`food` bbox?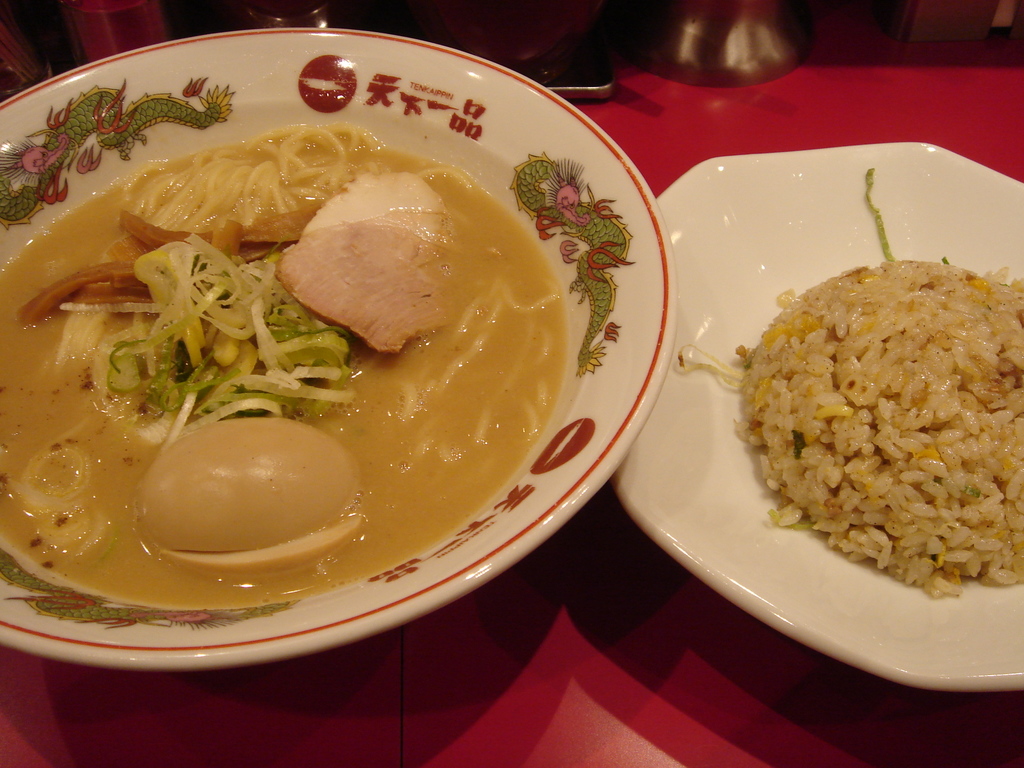
box(673, 166, 1023, 598)
